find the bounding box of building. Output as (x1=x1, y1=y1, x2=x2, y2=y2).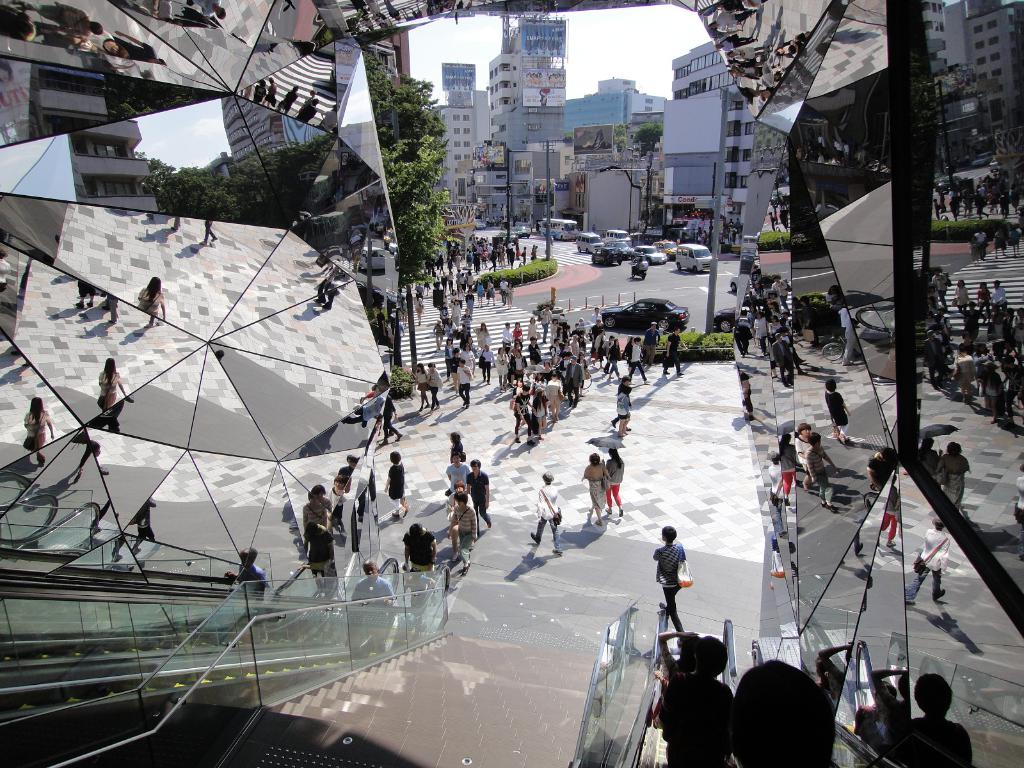
(x1=940, y1=0, x2=1023, y2=107).
